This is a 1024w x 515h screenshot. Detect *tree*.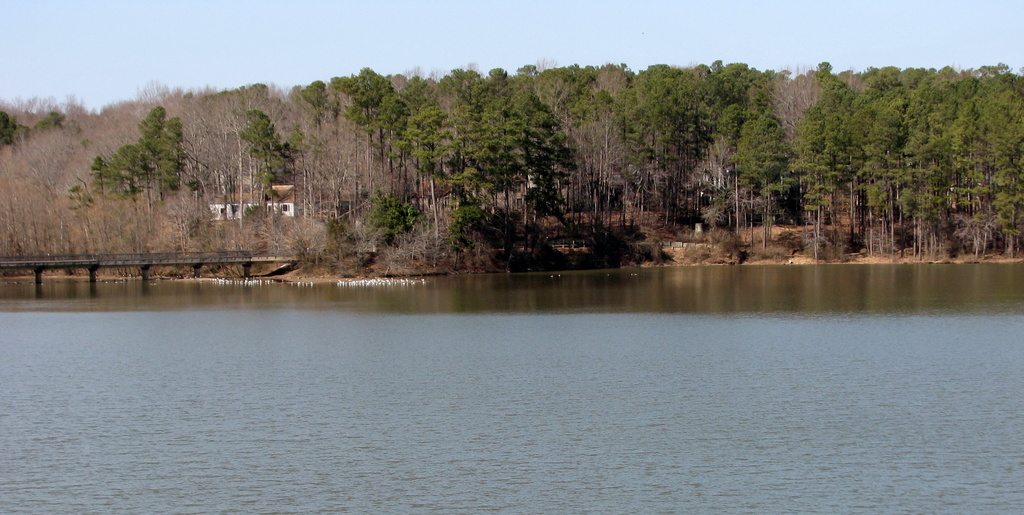
detection(236, 104, 298, 198).
